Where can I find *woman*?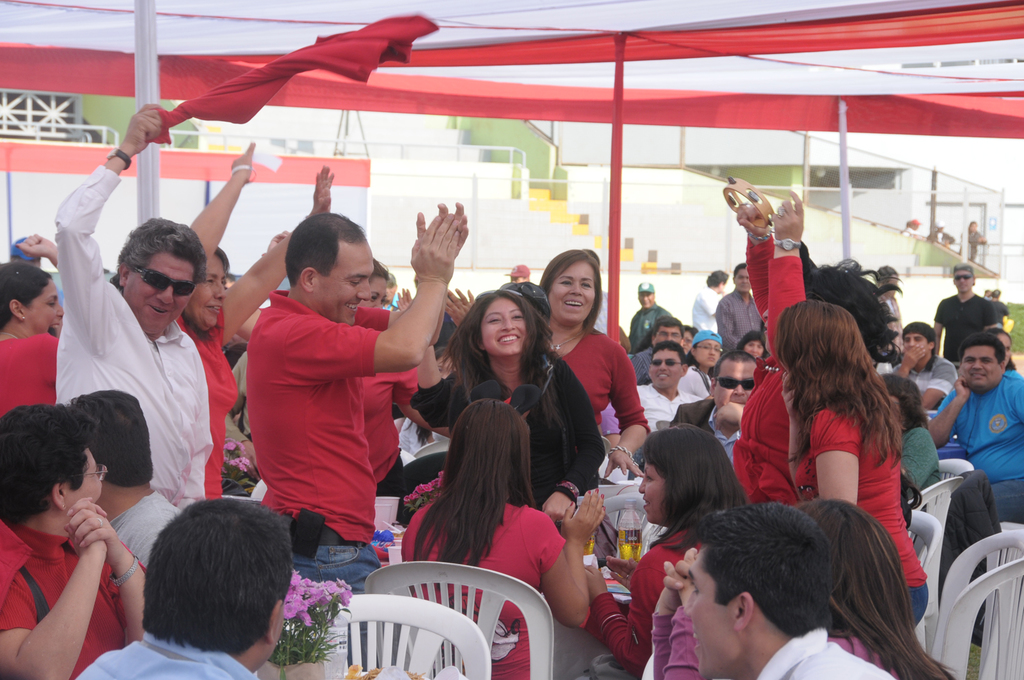
You can find it at region(350, 264, 442, 500).
